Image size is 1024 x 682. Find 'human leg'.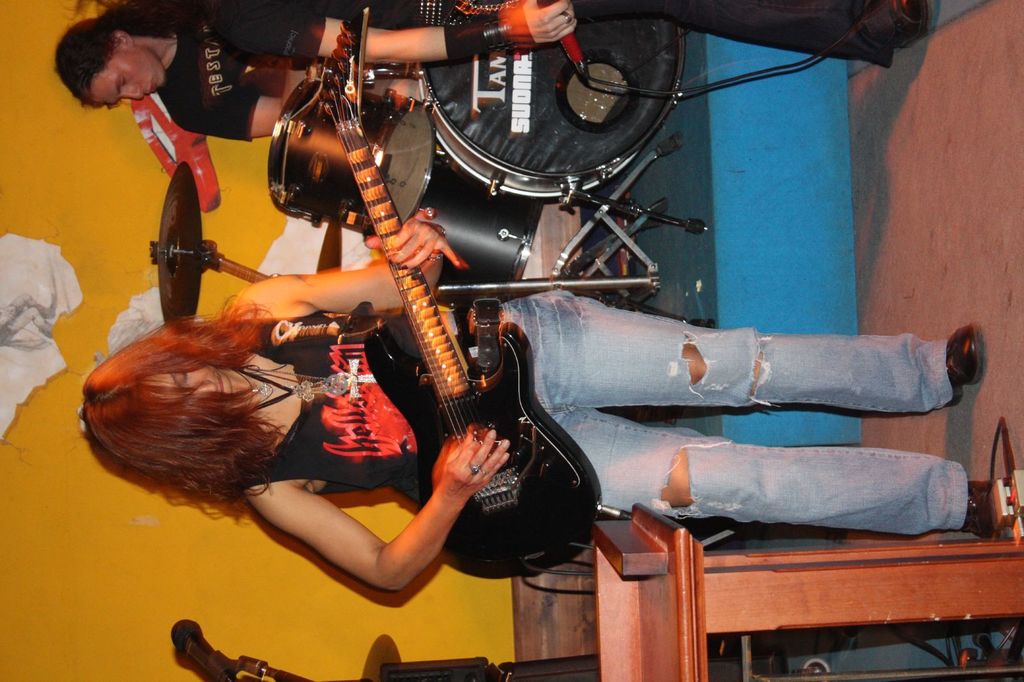
[452,301,986,424].
